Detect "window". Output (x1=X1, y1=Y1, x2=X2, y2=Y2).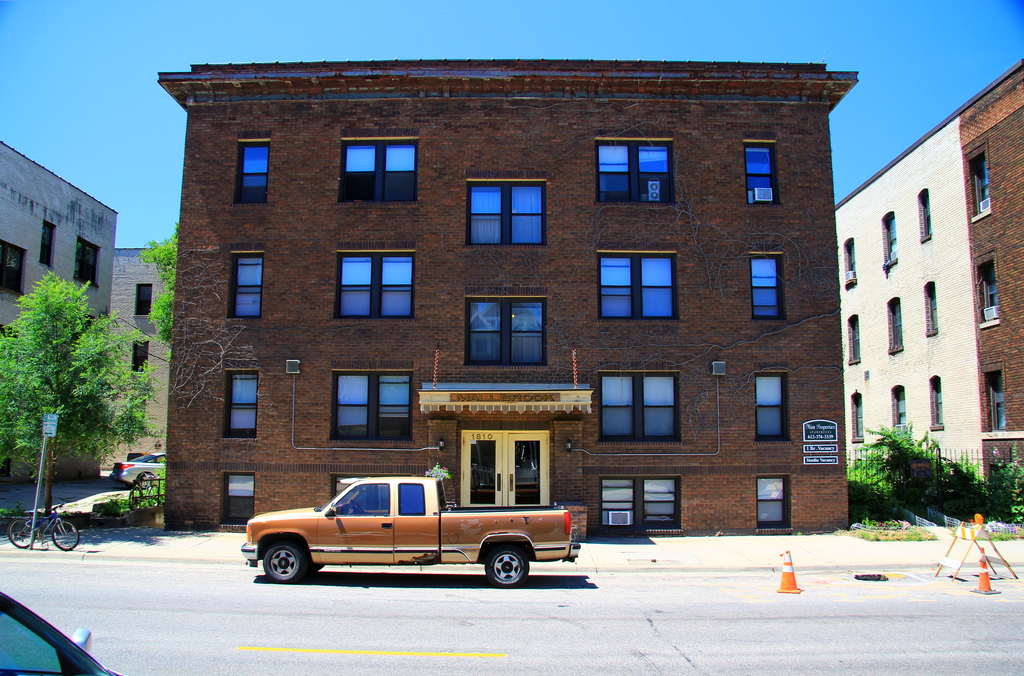
(x1=916, y1=189, x2=936, y2=239).
